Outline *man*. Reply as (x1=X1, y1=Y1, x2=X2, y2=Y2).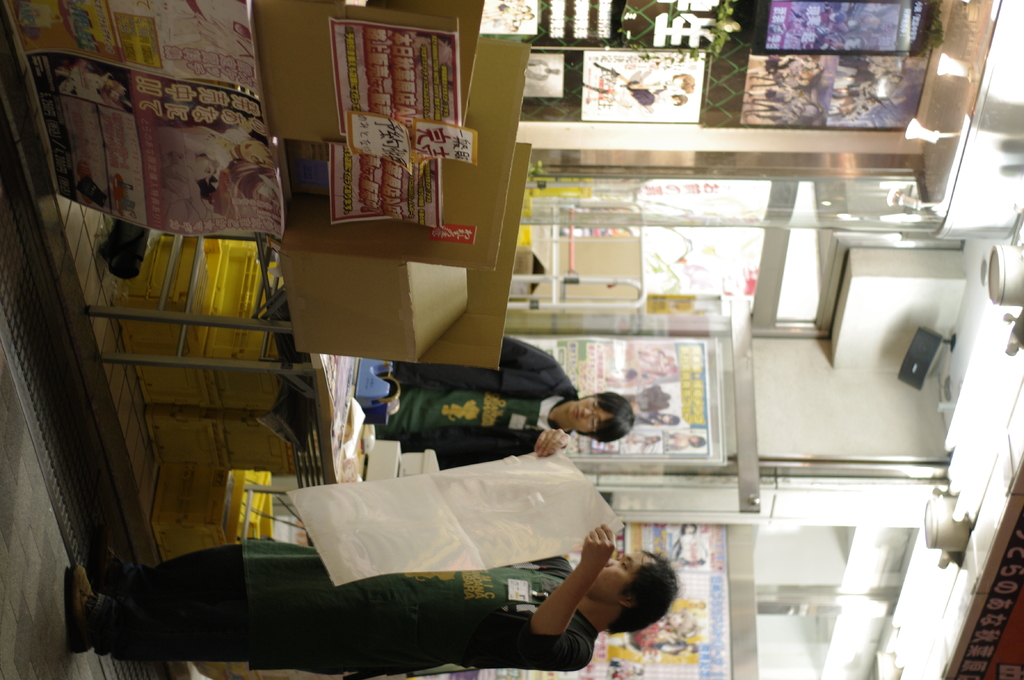
(x1=541, y1=549, x2=724, y2=660).
